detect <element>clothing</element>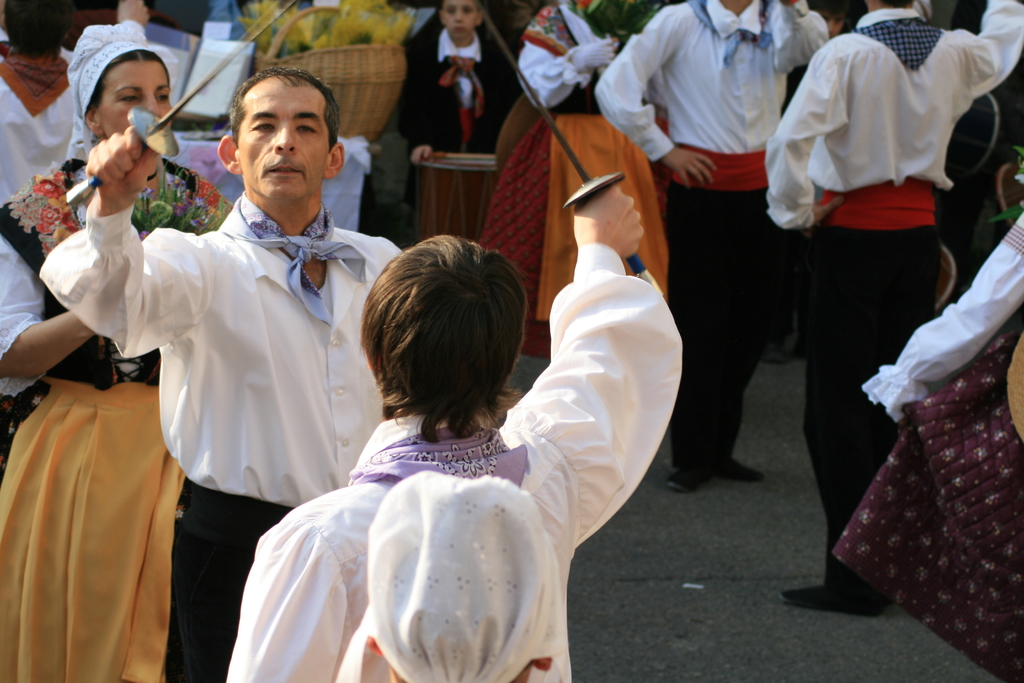
<box>224,241,685,677</box>
